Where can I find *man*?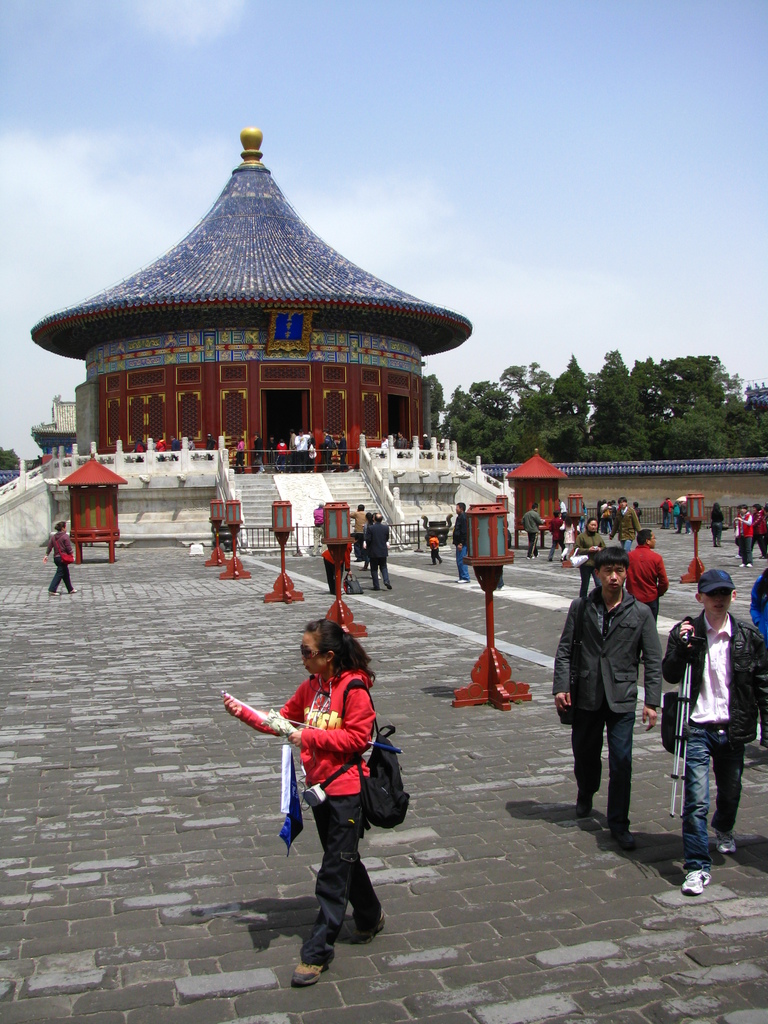
You can find it at box=[567, 548, 666, 847].
